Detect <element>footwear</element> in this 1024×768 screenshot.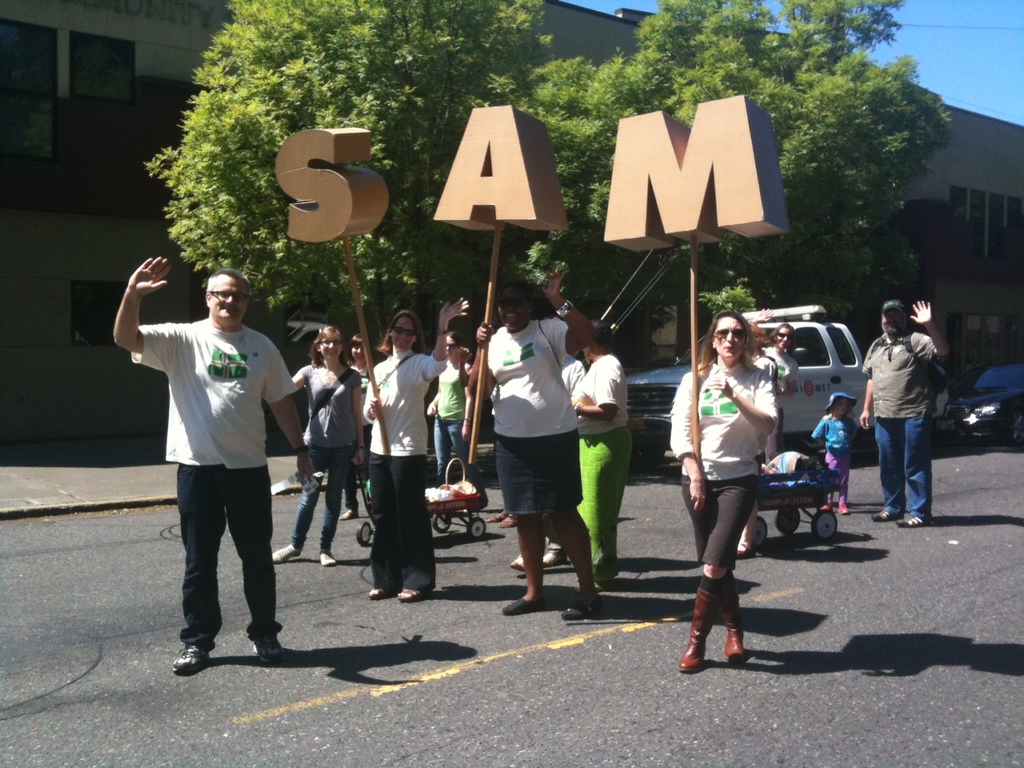
Detection: bbox(678, 591, 720, 677).
